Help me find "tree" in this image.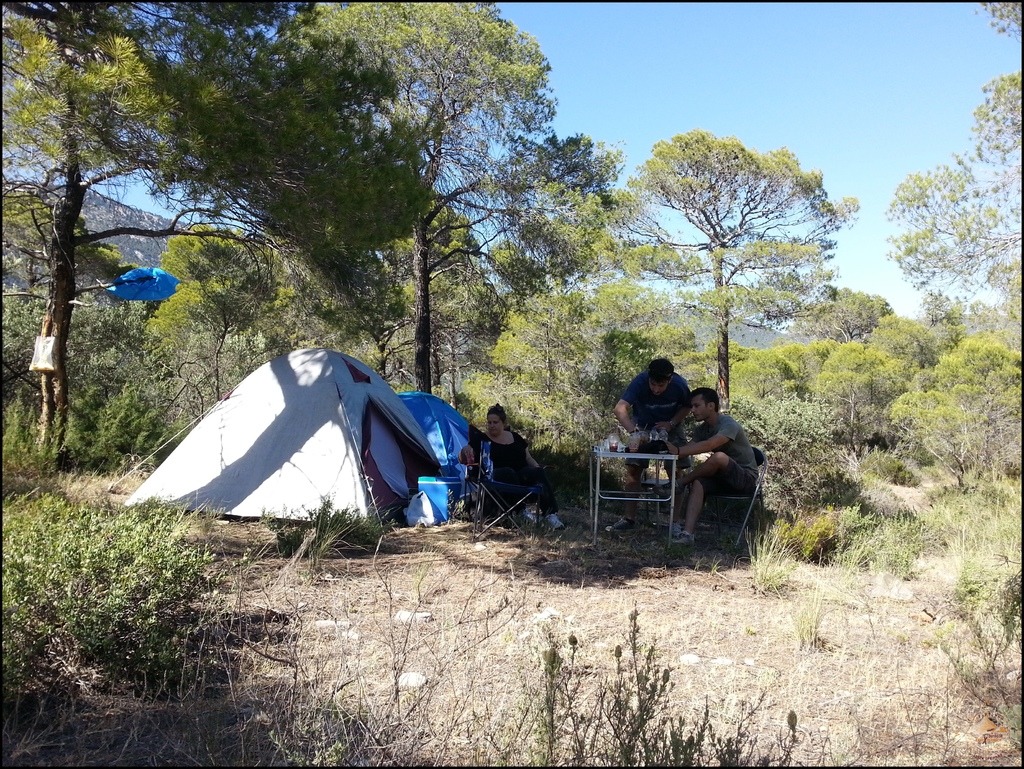
Found it: [left=0, top=1, right=440, bottom=470].
